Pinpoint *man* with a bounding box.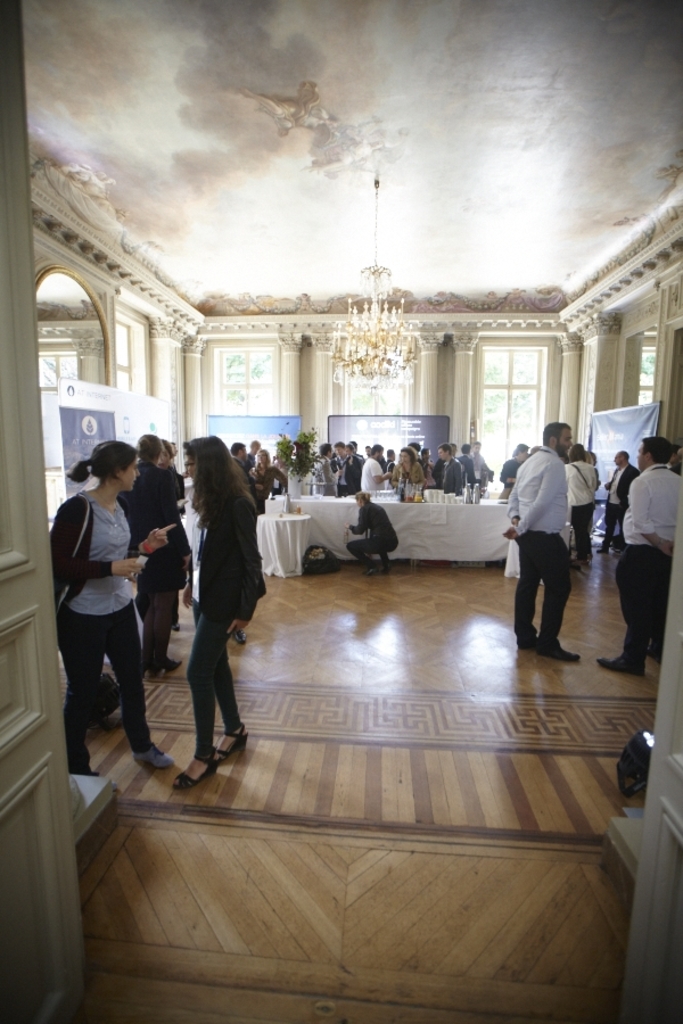
detection(598, 433, 682, 682).
